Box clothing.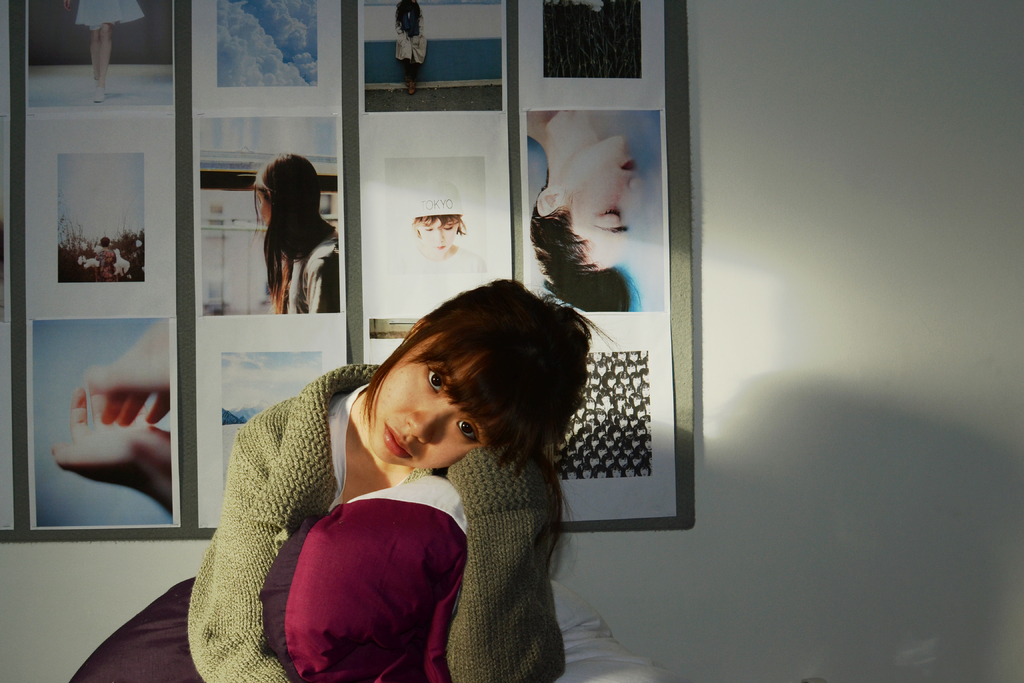
{"left": 392, "top": 21, "right": 440, "bottom": 85}.
